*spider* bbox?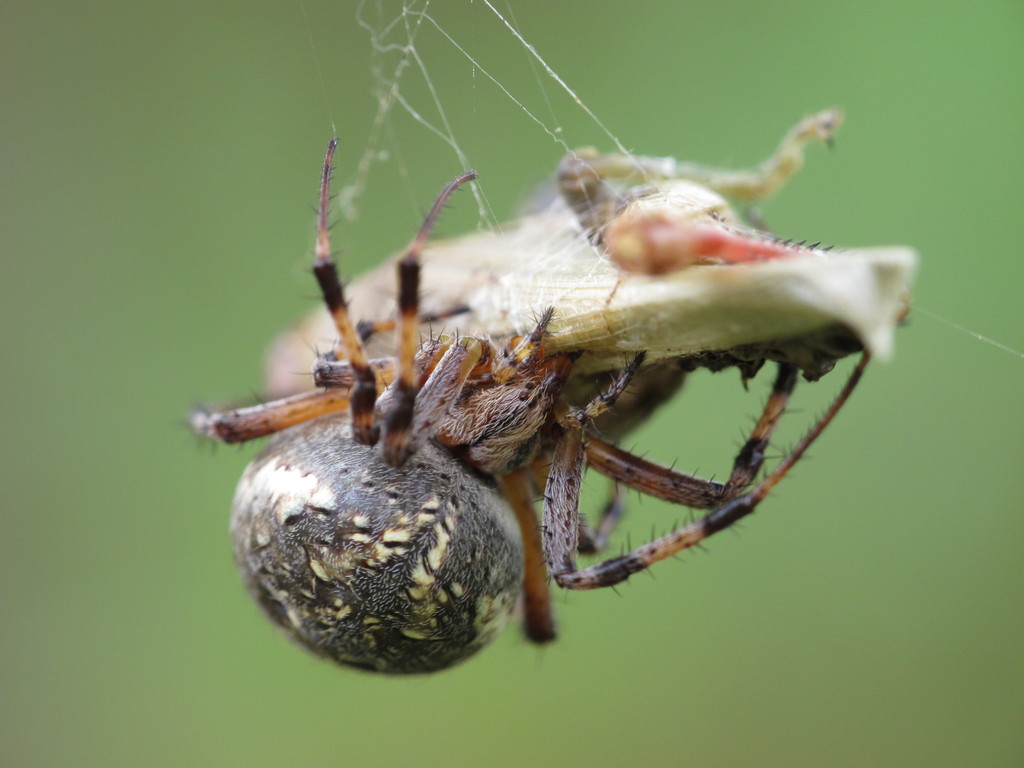
bbox=[184, 134, 925, 676]
